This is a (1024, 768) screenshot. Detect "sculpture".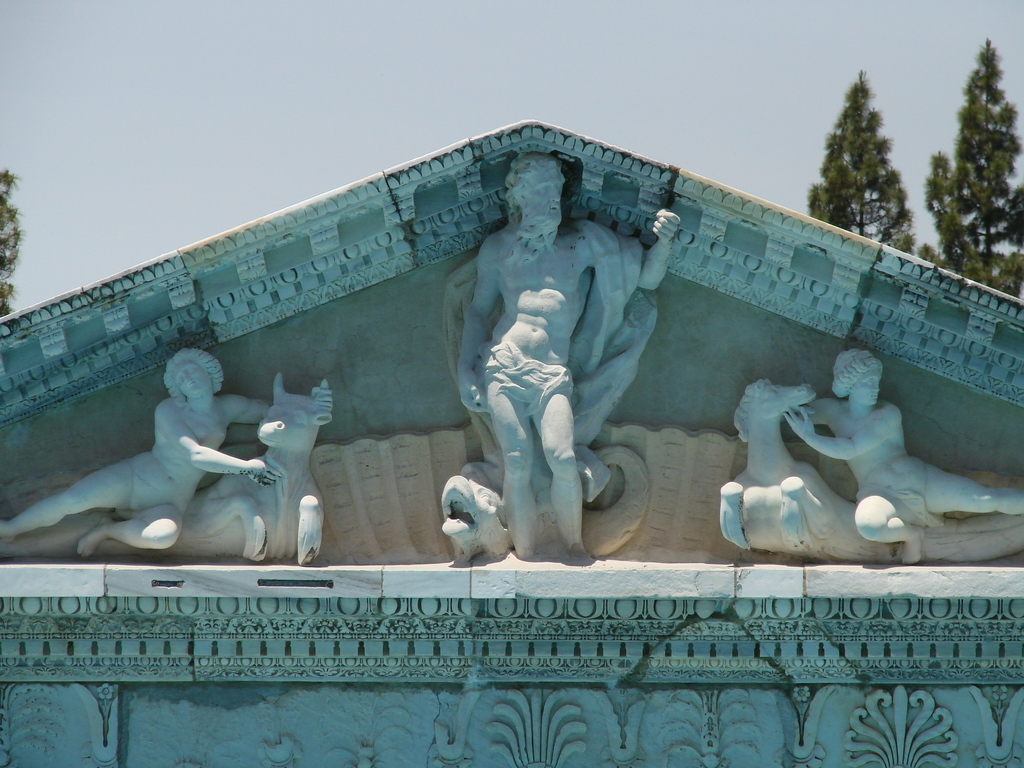
crop(773, 352, 1023, 567).
